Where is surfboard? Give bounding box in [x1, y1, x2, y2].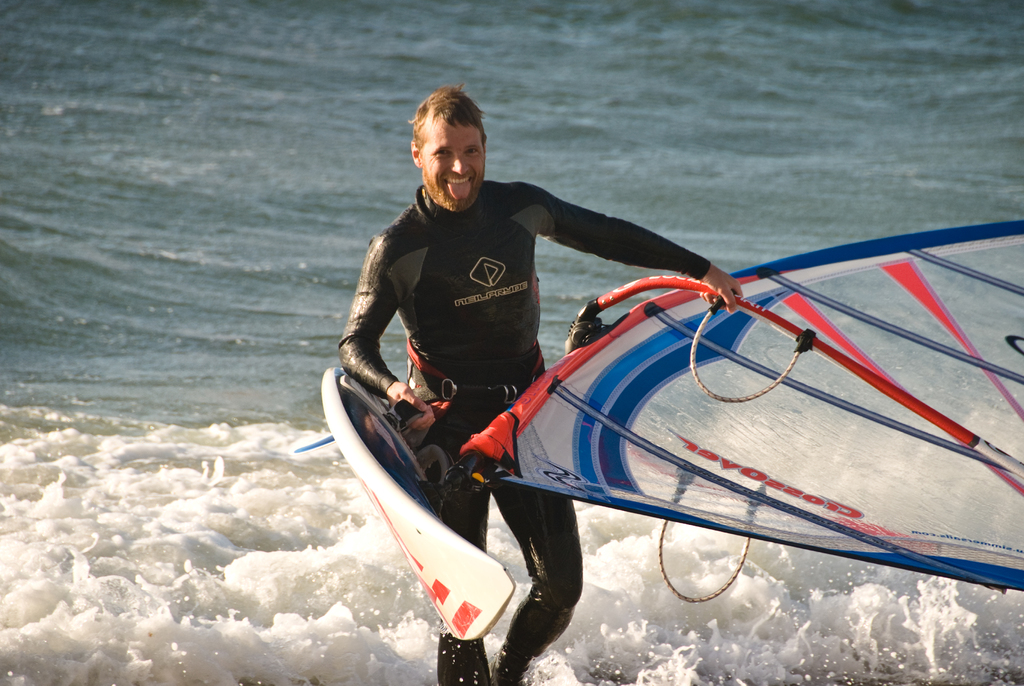
[296, 366, 518, 642].
